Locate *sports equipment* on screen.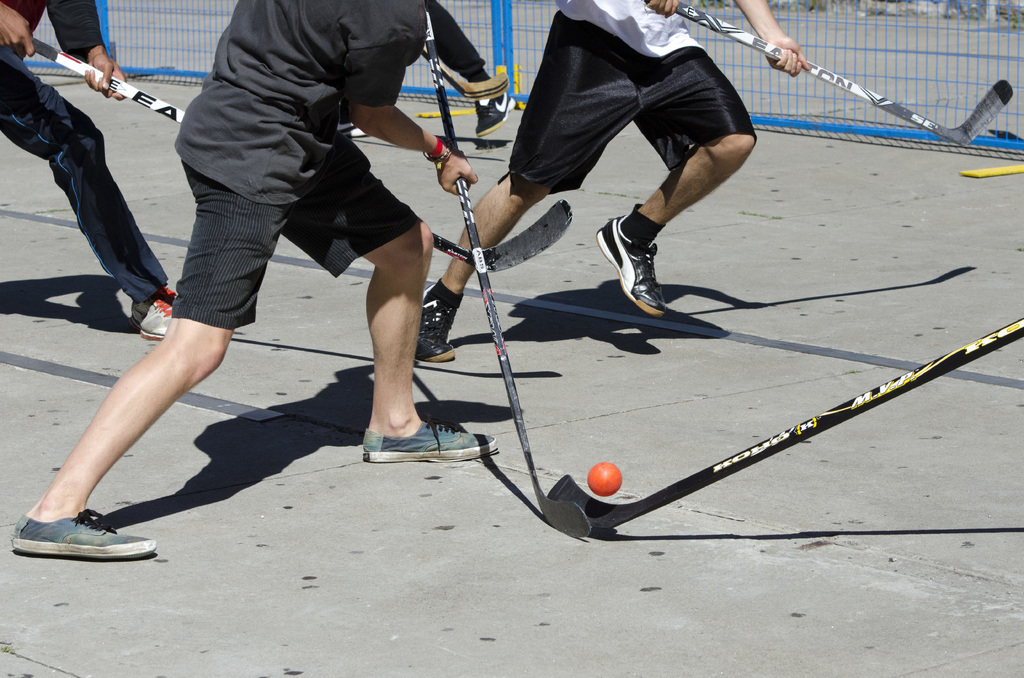
On screen at 420 42 511 108.
